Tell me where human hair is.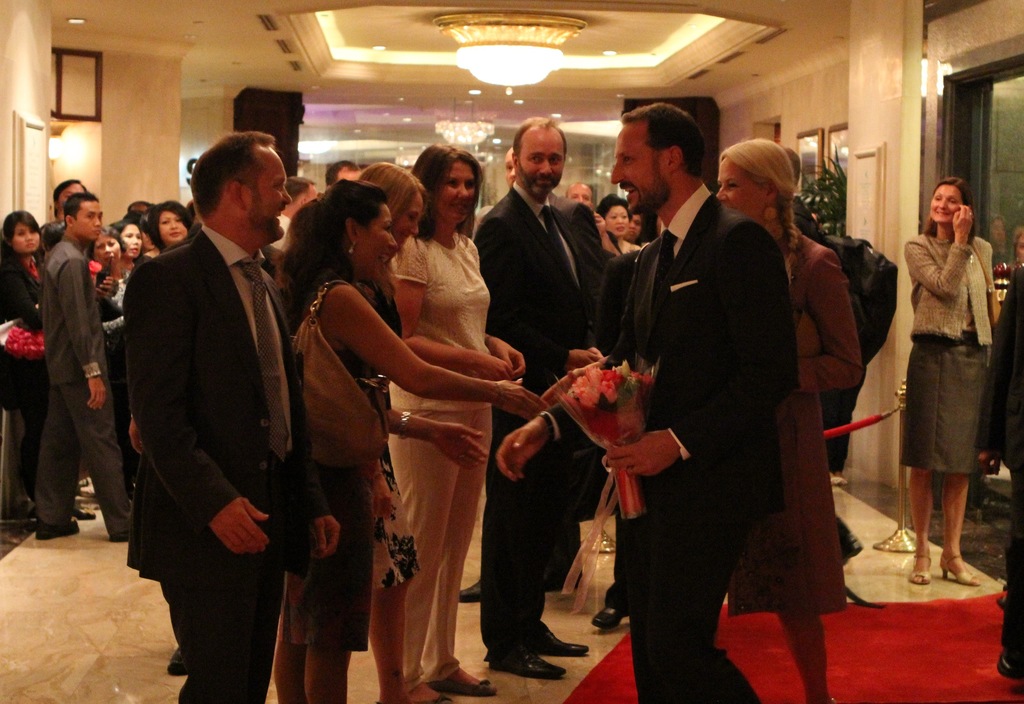
human hair is at l=190, t=131, r=273, b=222.
